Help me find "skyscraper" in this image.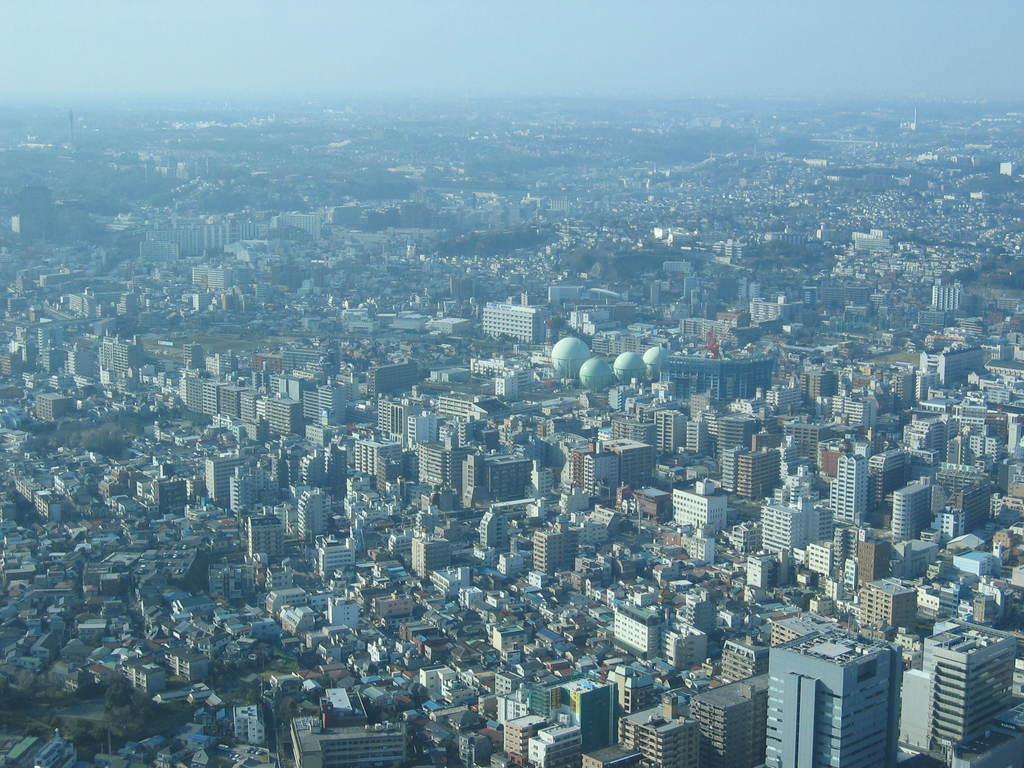
Found it: [774,614,898,767].
